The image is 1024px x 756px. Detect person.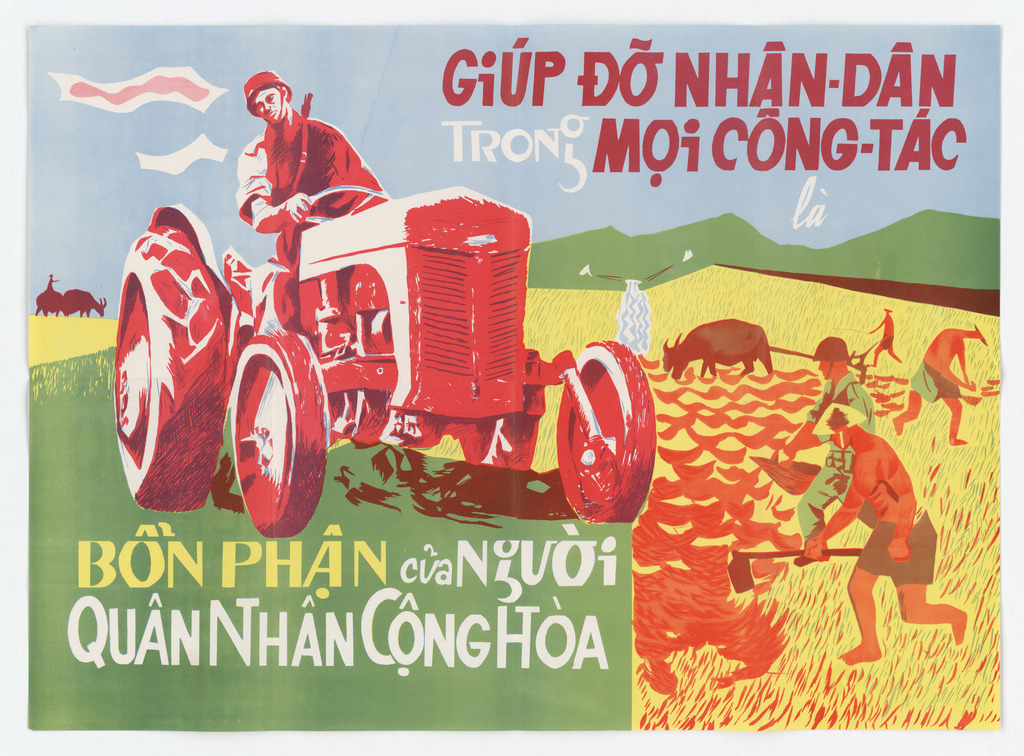
Detection: box(772, 339, 874, 566).
